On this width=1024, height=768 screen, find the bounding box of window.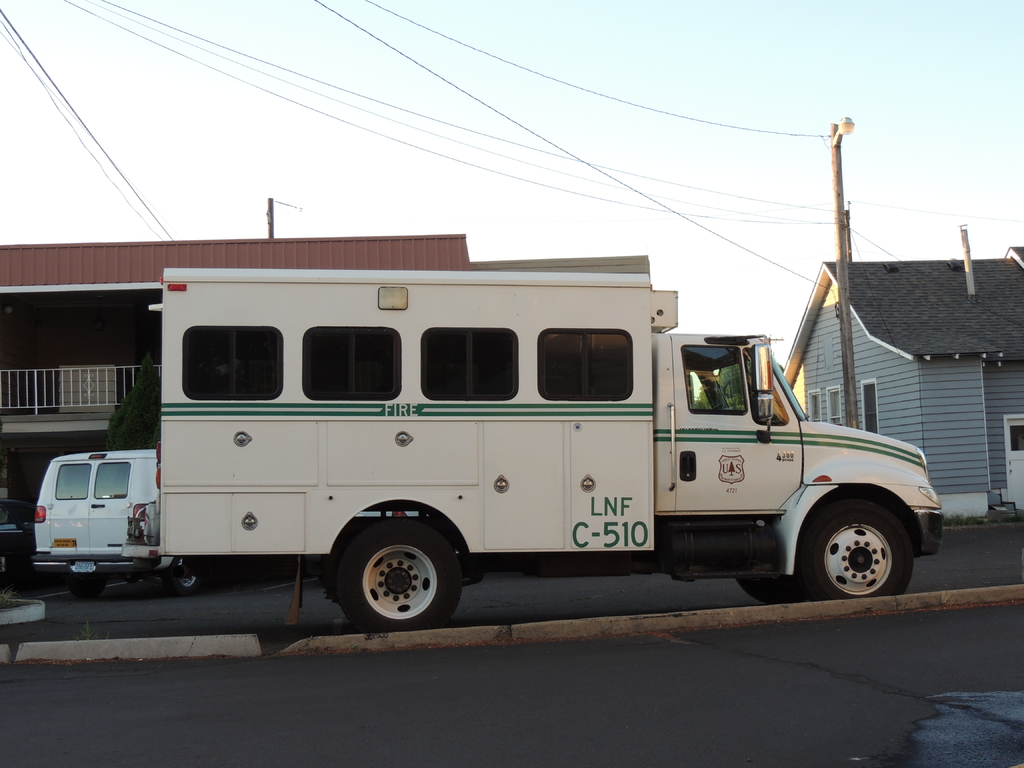
Bounding box: {"left": 828, "top": 387, "right": 842, "bottom": 426}.
